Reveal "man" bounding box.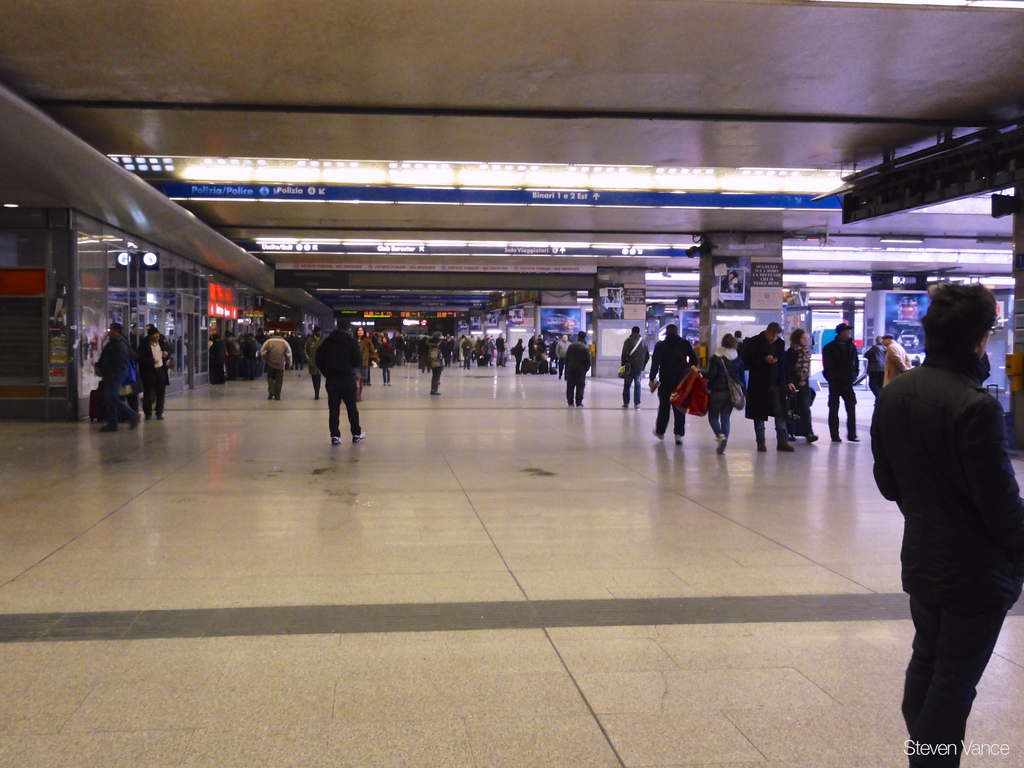
Revealed: <box>88,320,140,432</box>.
